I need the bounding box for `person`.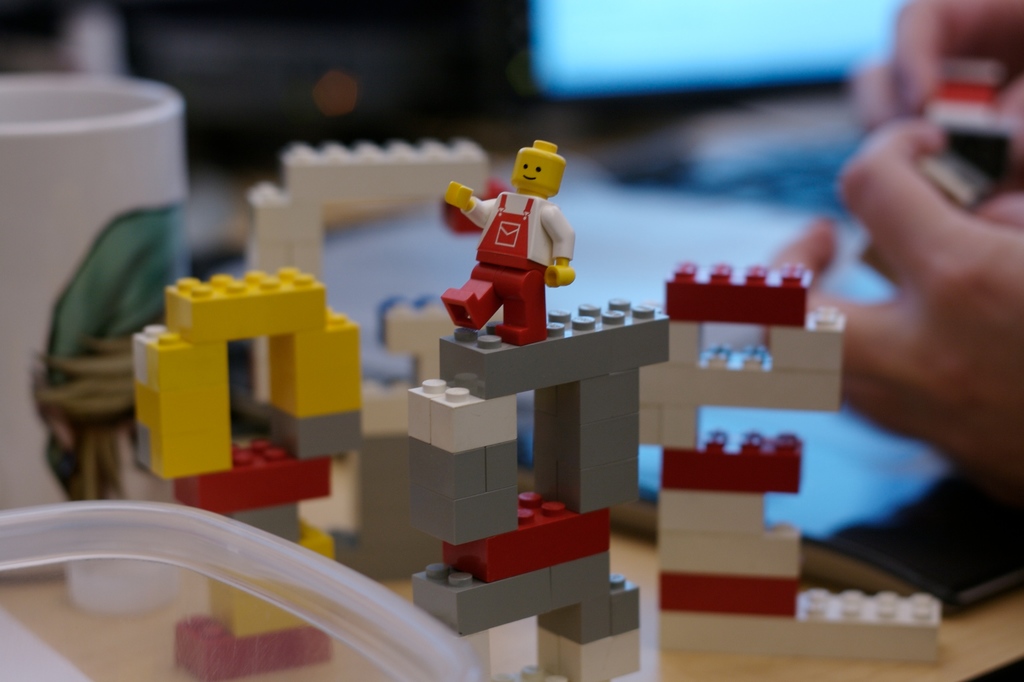
Here it is: x1=36 y1=202 x2=200 y2=501.
